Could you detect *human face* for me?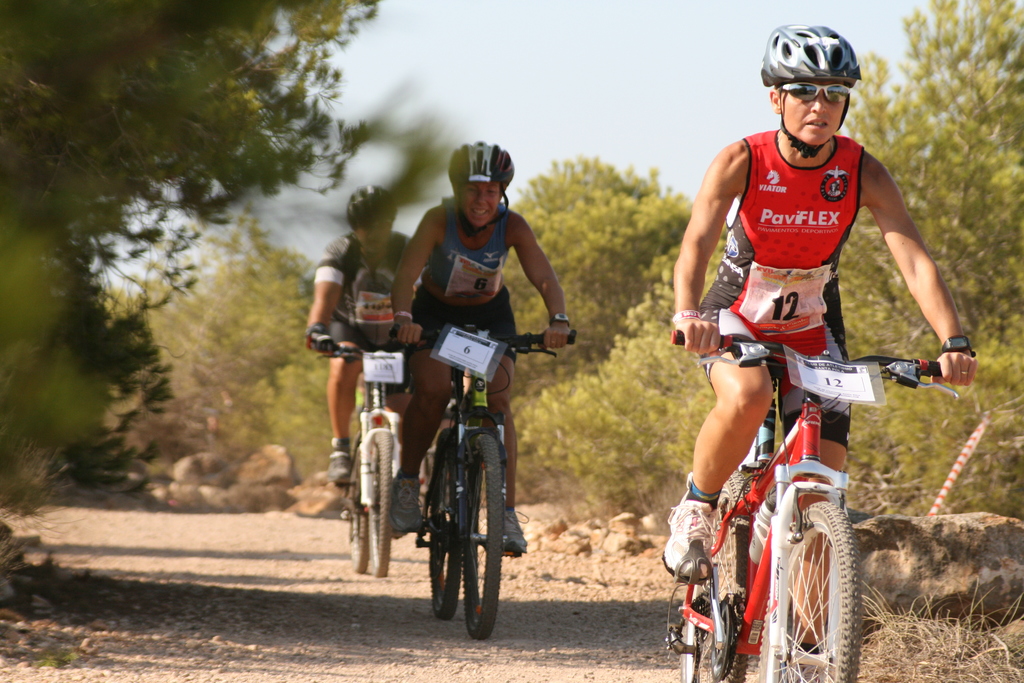
Detection result: bbox=(783, 81, 845, 143).
